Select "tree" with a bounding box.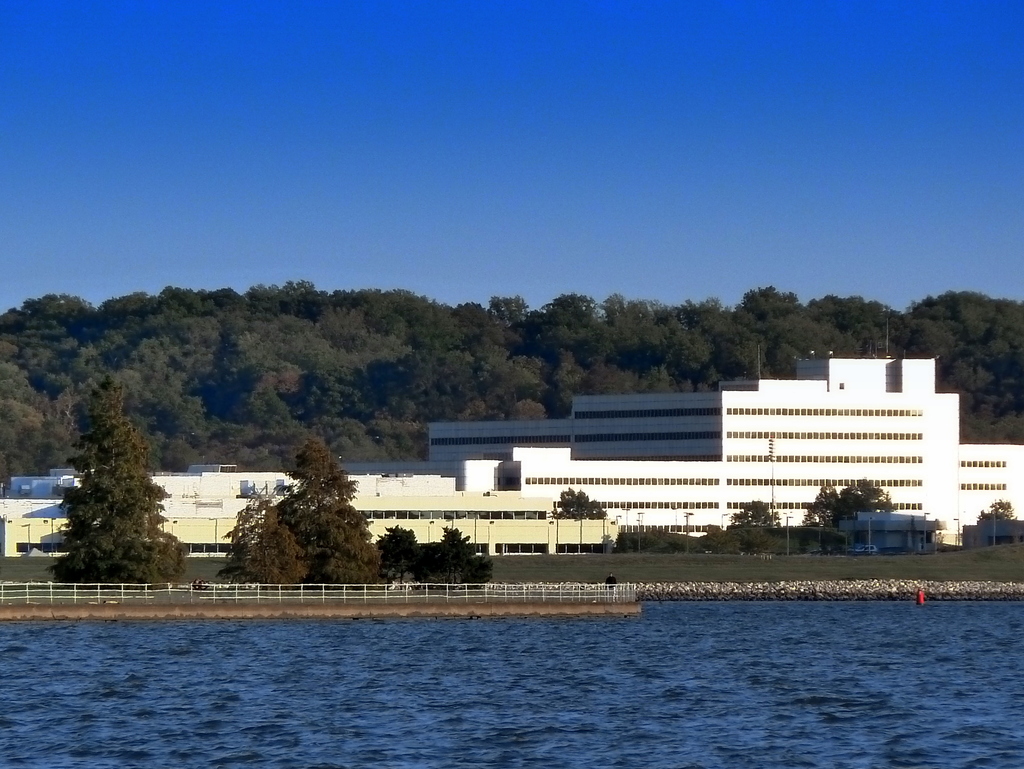
select_region(548, 485, 607, 522).
